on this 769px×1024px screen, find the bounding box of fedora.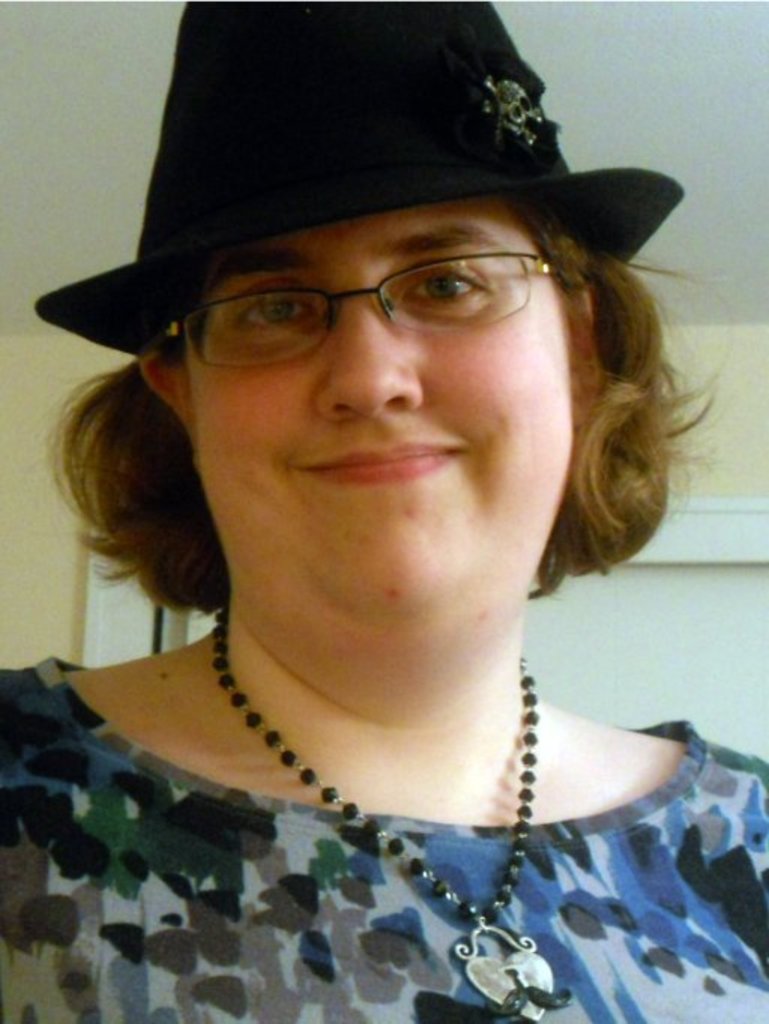
Bounding box: 39:0:691:353.
